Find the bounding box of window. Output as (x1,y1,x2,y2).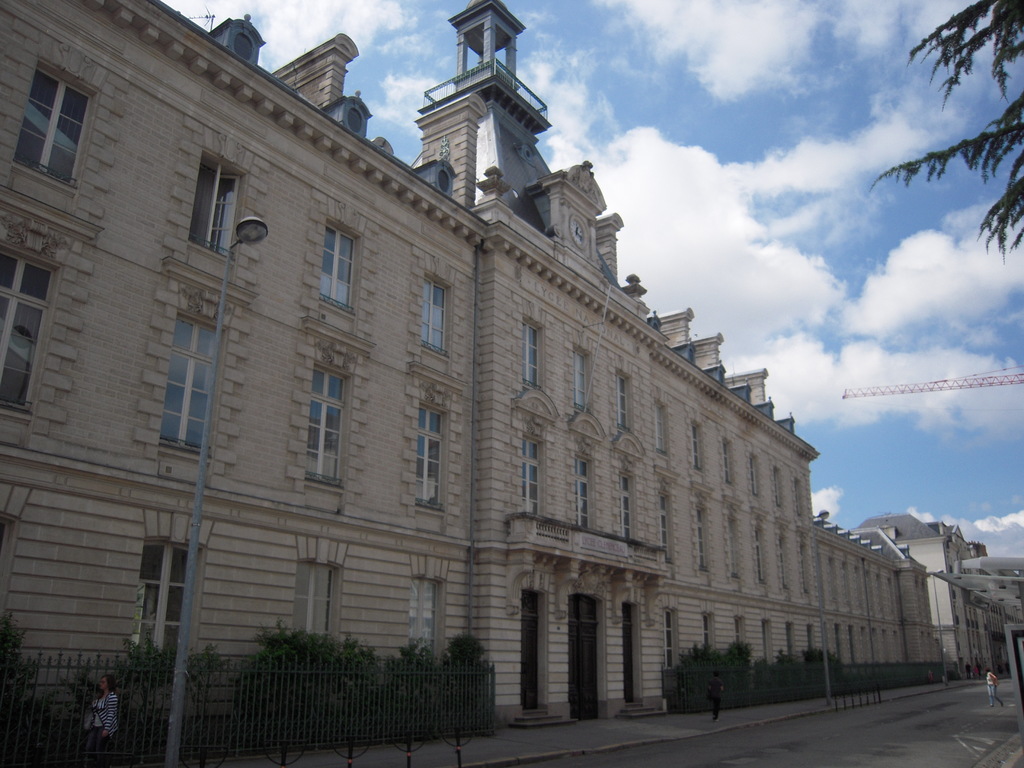
(15,59,97,192).
